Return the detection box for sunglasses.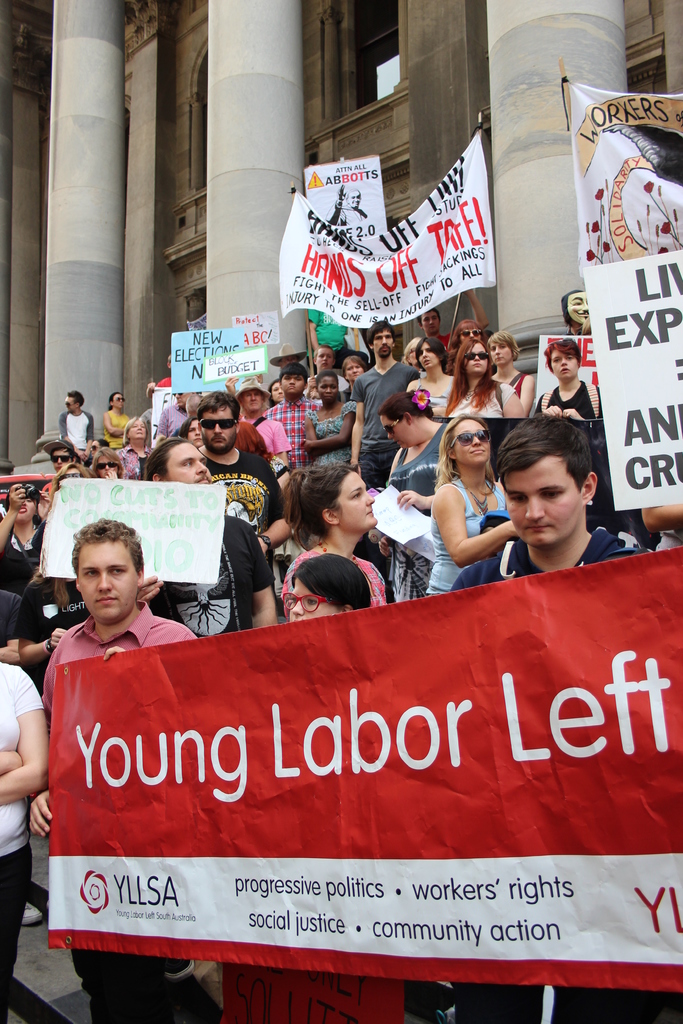
detection(460, 328, 479, 338).
